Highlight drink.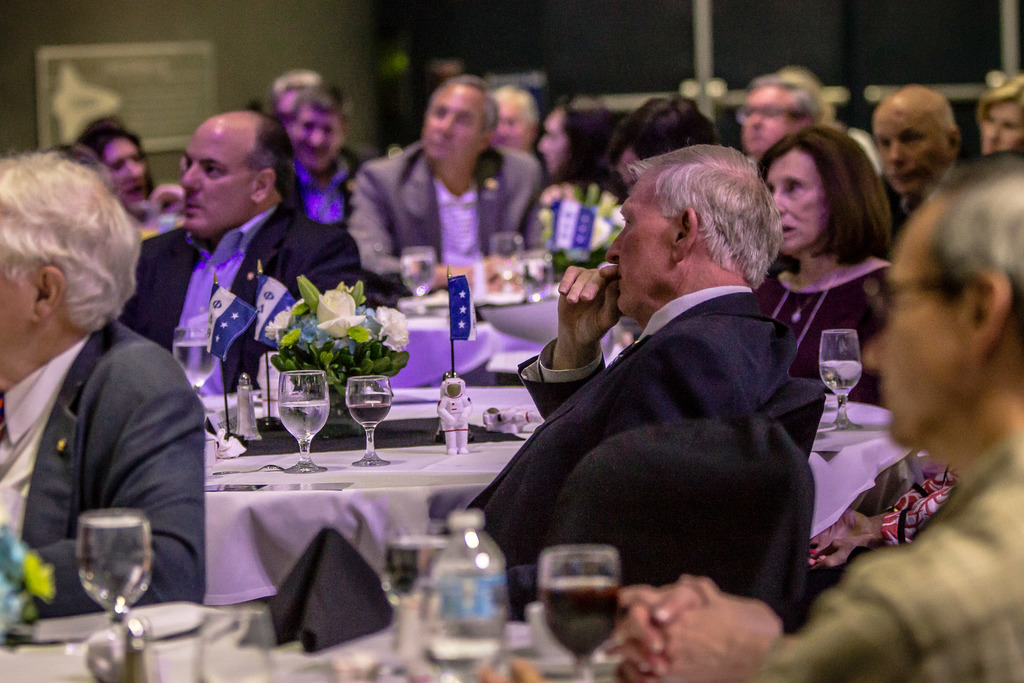
Highlighted region: select_region(545, 584, 619, 652).
